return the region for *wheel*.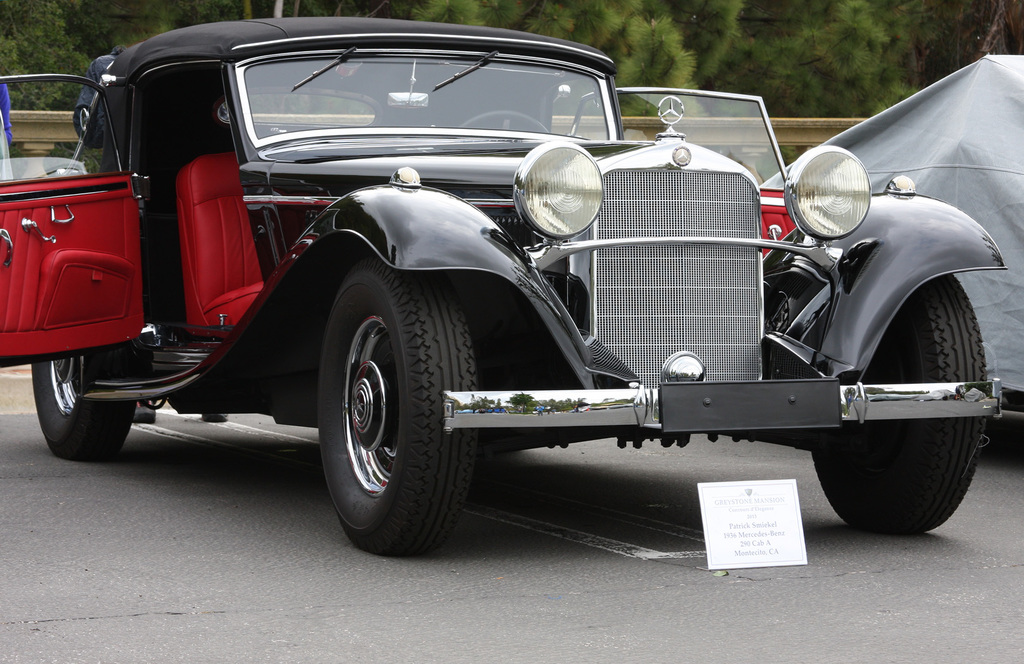
[29,349,134,462].
